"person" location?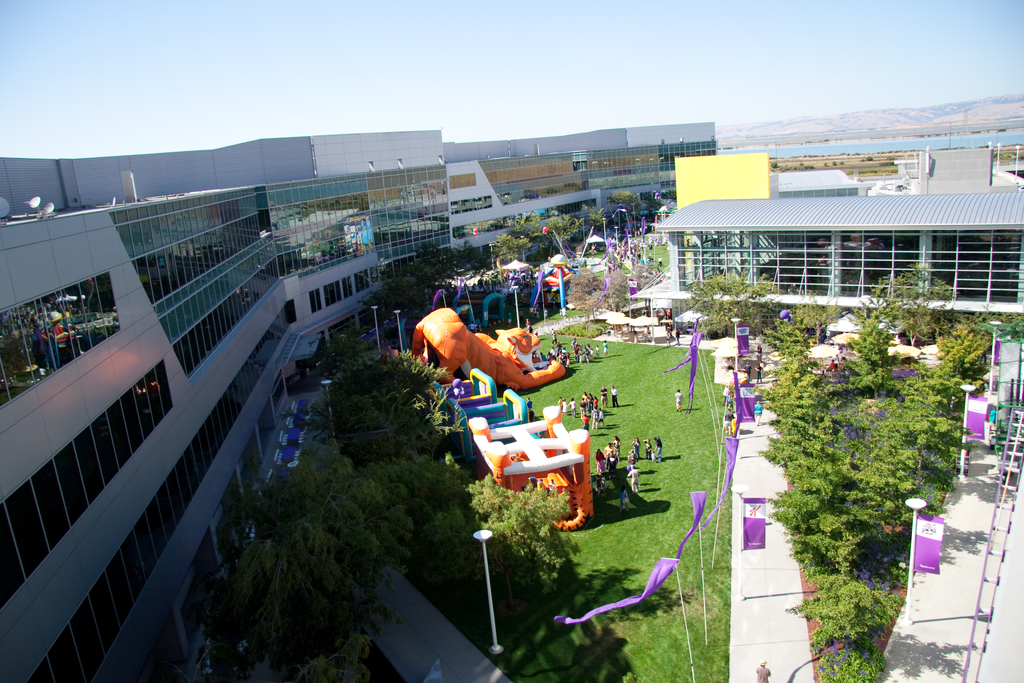
[630,436,639,457]
